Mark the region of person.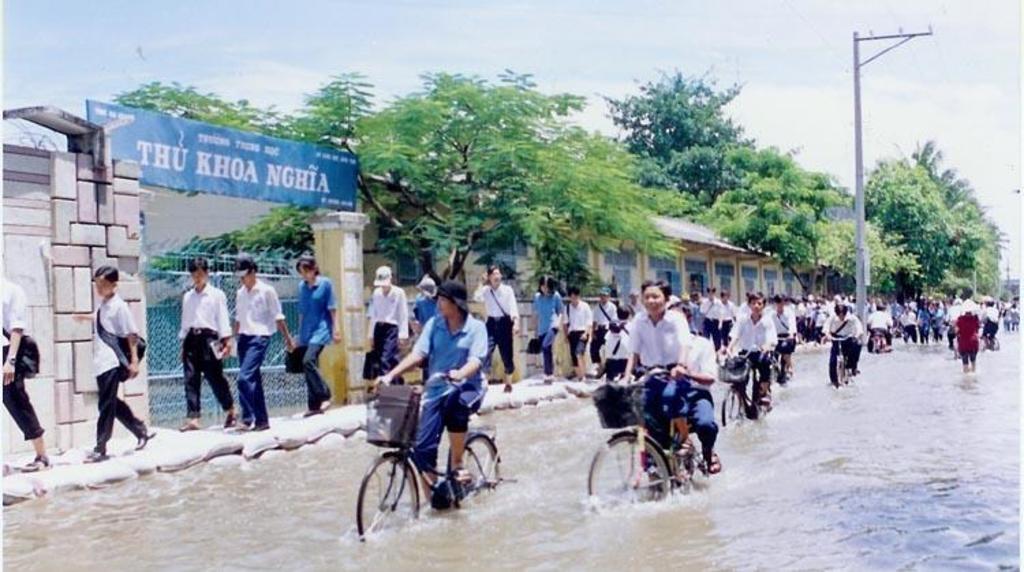
Region: 565:288:594:384.
